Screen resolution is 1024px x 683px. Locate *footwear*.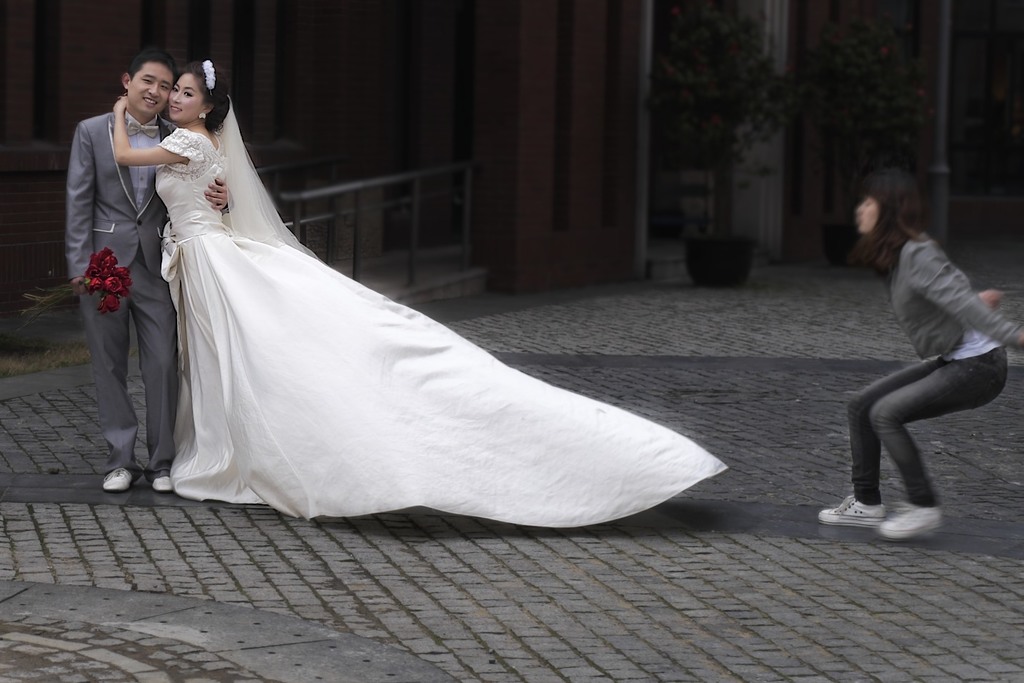
[97,468,131,490].
